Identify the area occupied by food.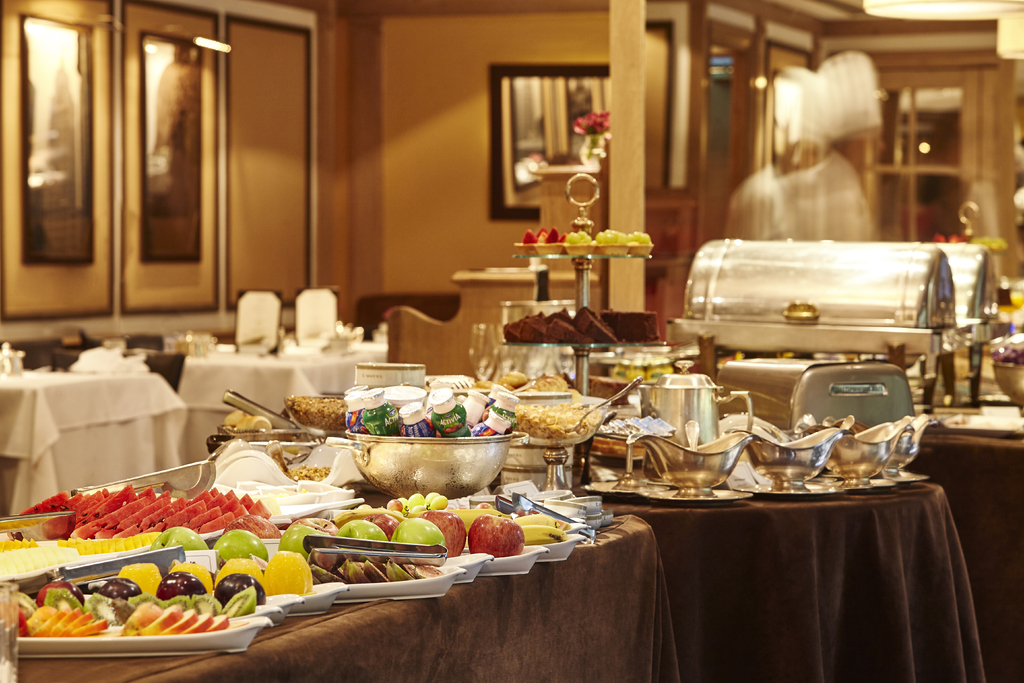
Area: left=430, top=494, right=451, bottom=511.
